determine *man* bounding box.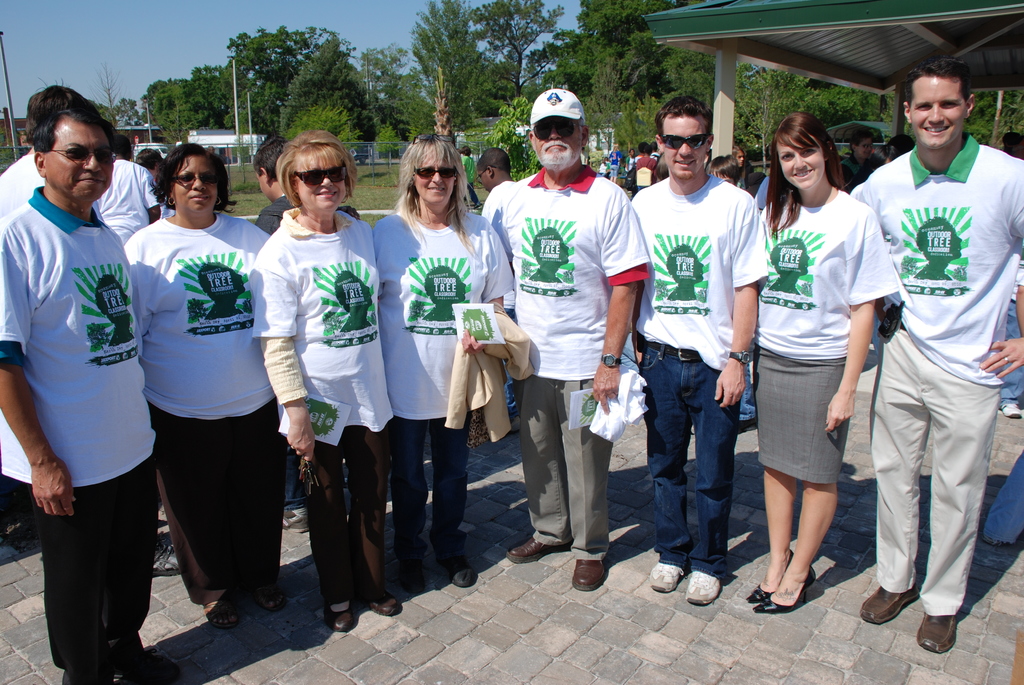
Determined: region(477, 90, 652, 593).
